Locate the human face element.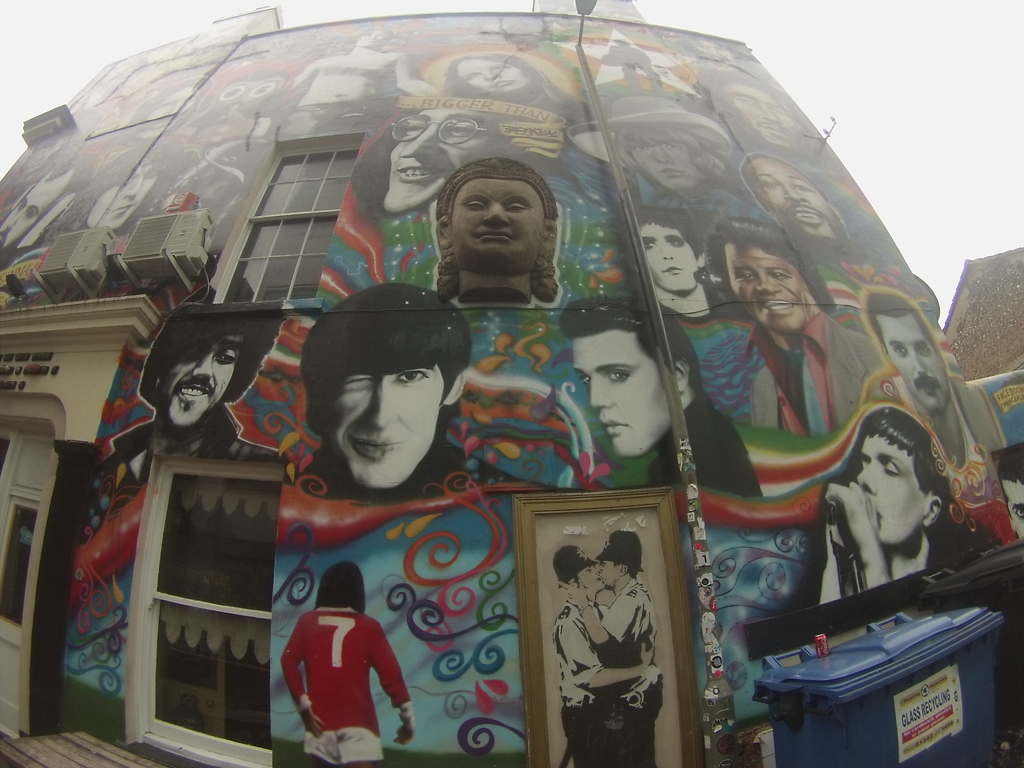
Element bbox: locate(330, 355, 444, 491).
